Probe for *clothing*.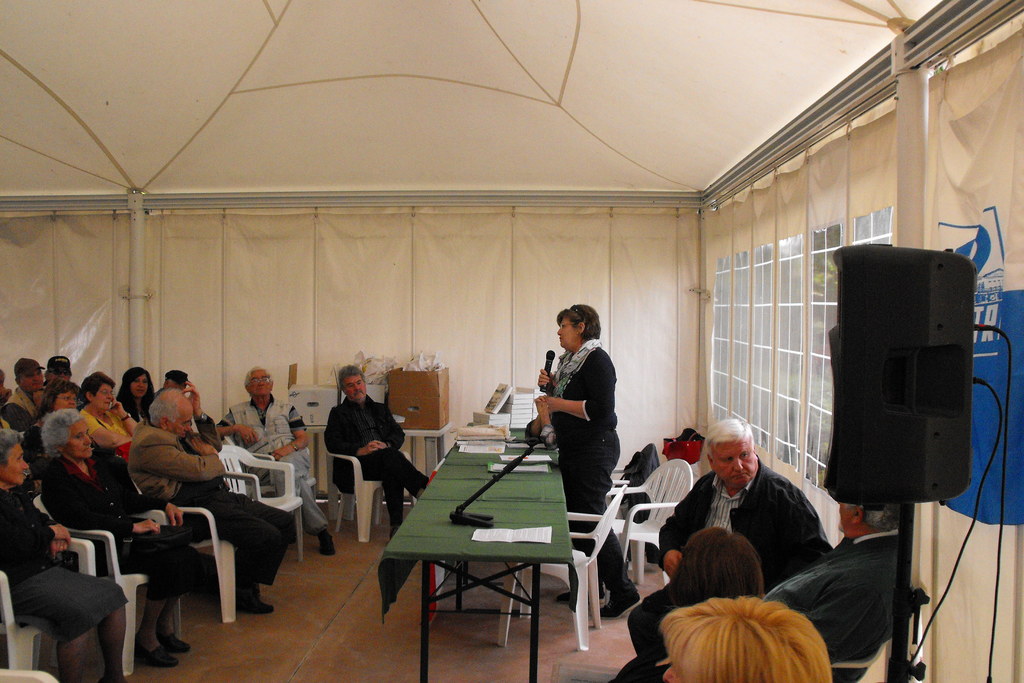
Probe result: [12,557,115,636].
